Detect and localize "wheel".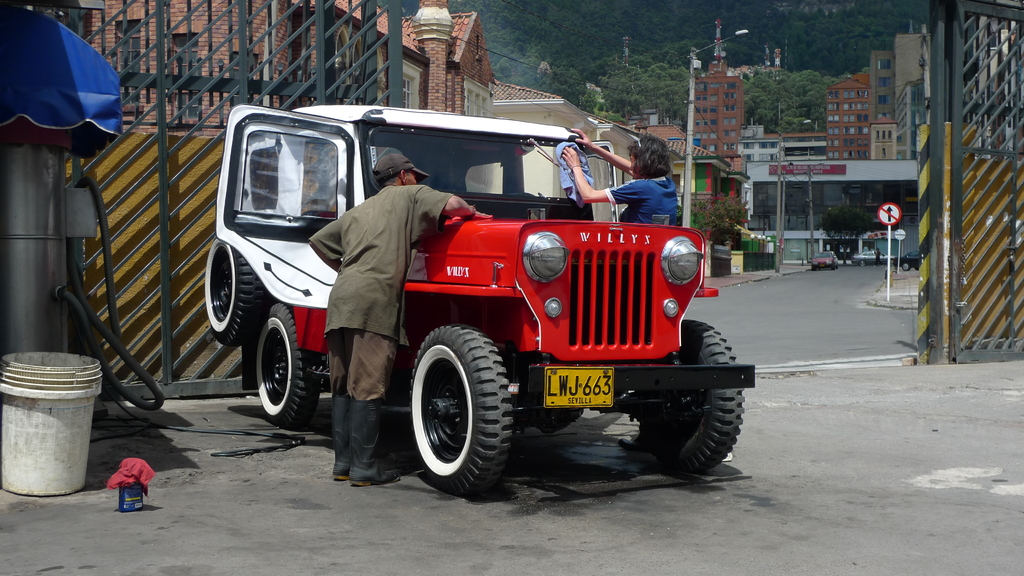
Localized at Rect(207, 236, 268, 344).
